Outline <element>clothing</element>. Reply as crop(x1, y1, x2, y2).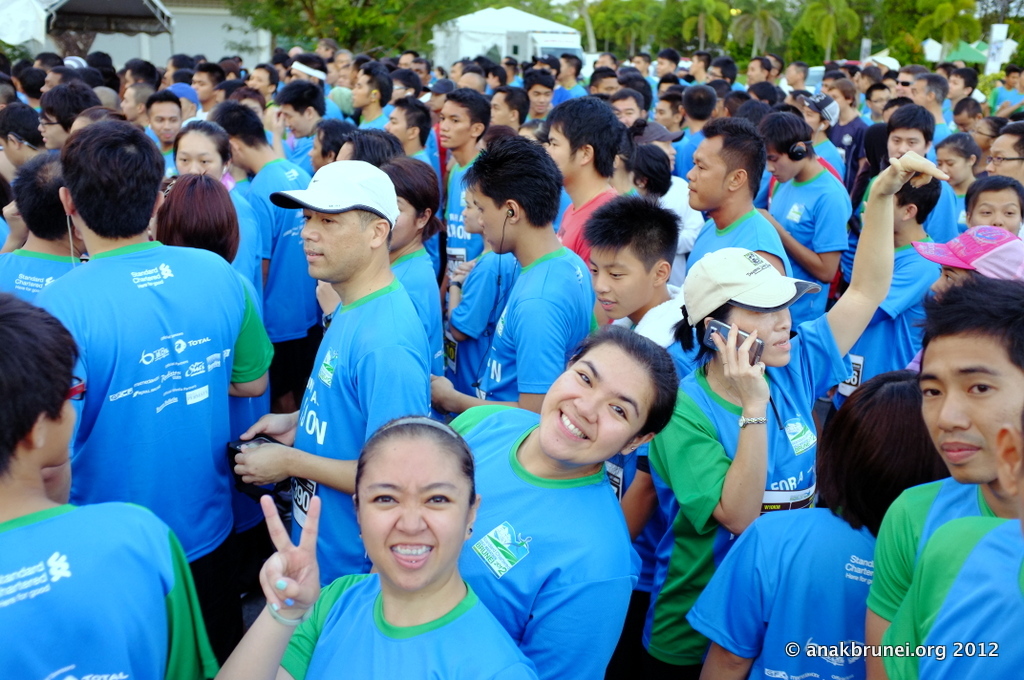
crop(858, 517, 1023, 679).
